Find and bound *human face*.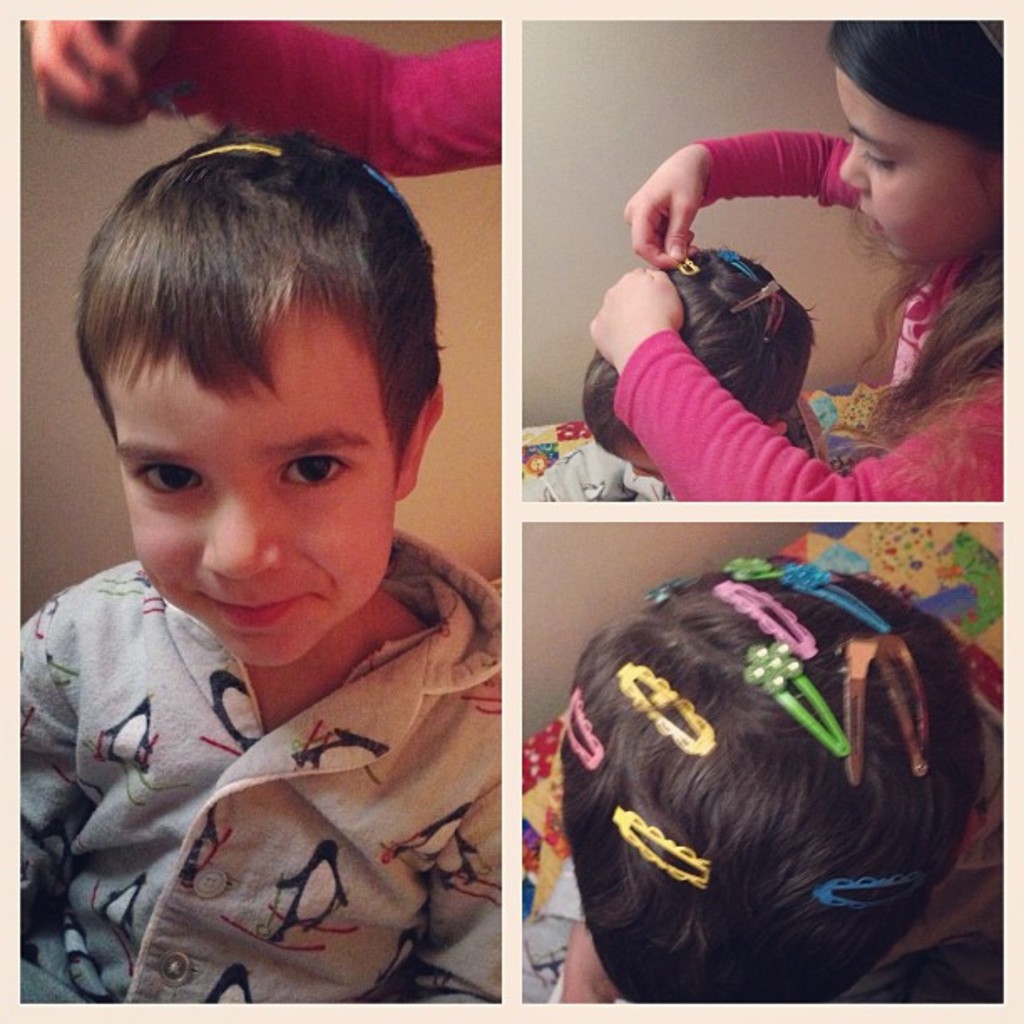
Bound: [833,60,1004,274].
